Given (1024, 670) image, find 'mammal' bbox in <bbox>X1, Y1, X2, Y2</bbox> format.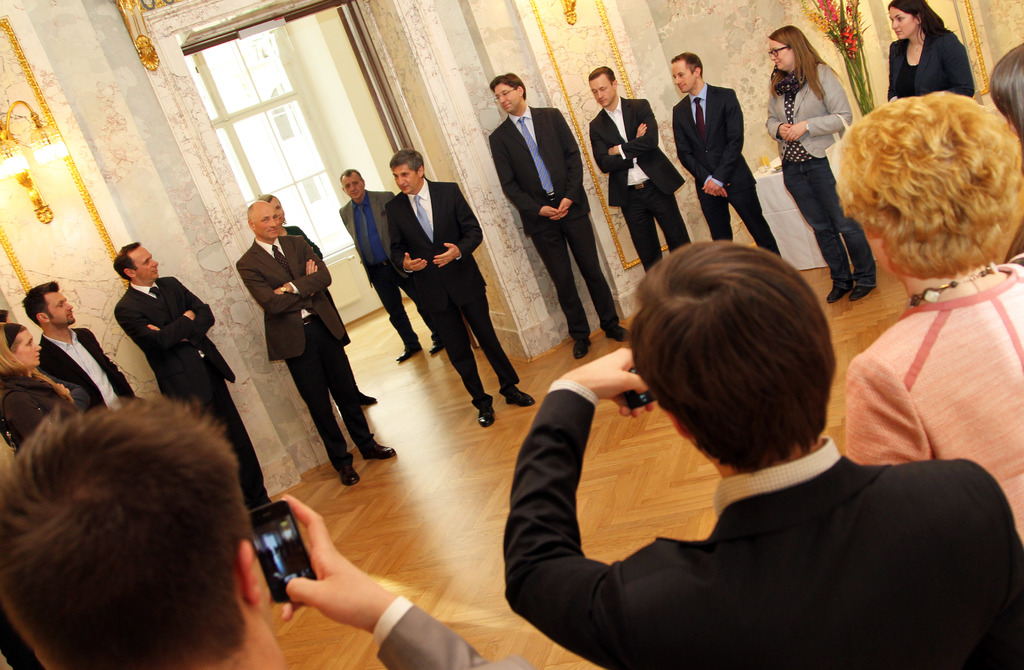
<bbox>0, 319, 84, 452</bbox>.
